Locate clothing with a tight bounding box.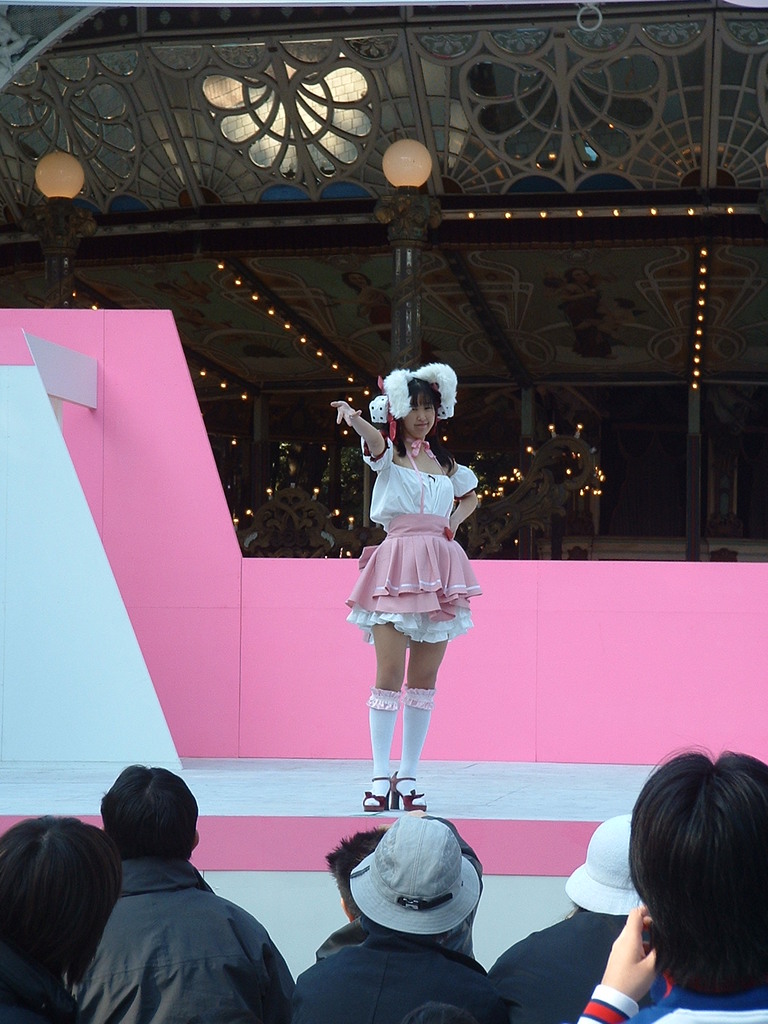
bbox(62, 816, 291, 1016).
